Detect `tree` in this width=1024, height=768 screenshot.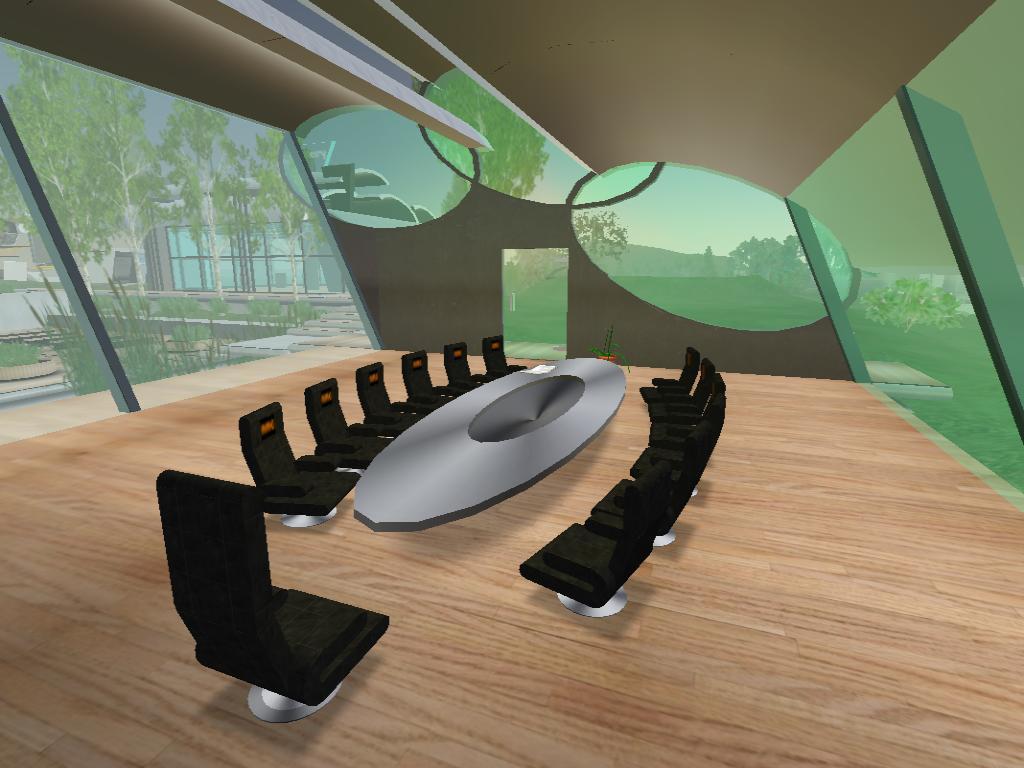
Detection: rect(0, 56, 181, 302).
